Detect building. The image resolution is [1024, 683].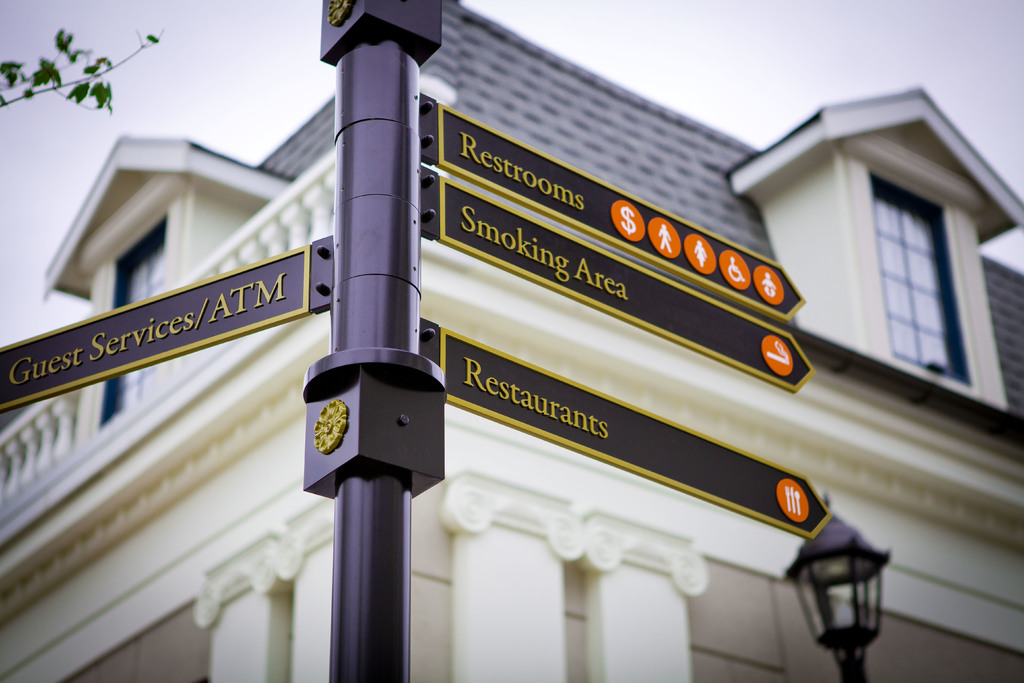
x1=0 y1=0 x2=1023 y2=682.
